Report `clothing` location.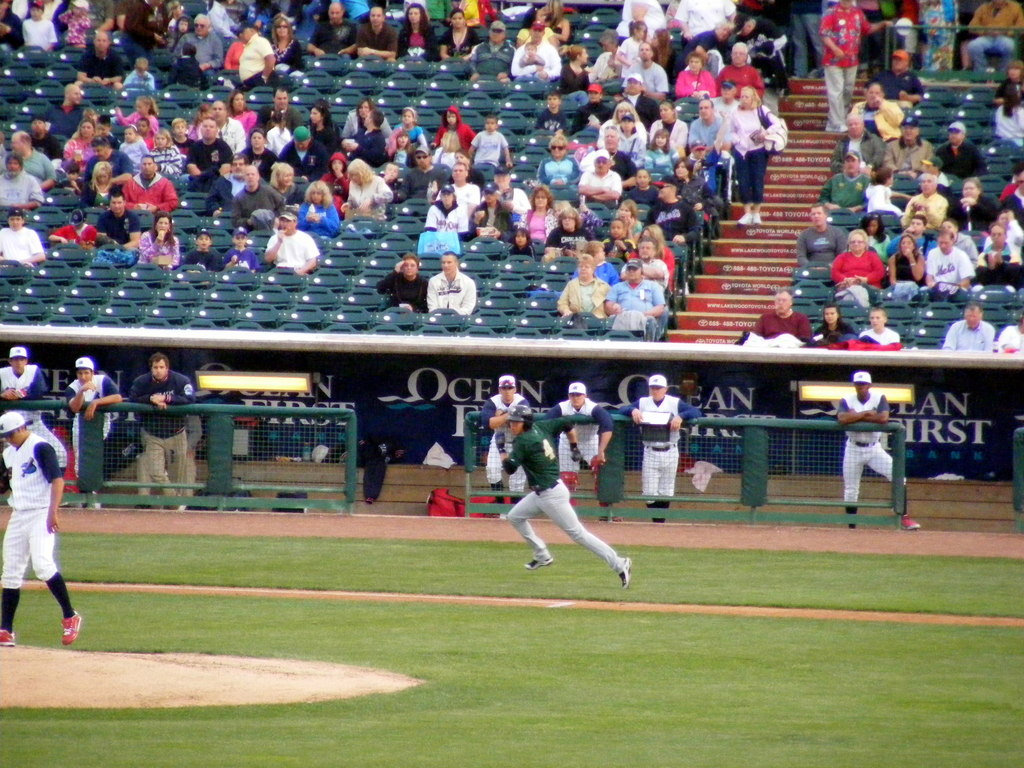
Report: (left=234, top=142, right=275, bottom=177).
